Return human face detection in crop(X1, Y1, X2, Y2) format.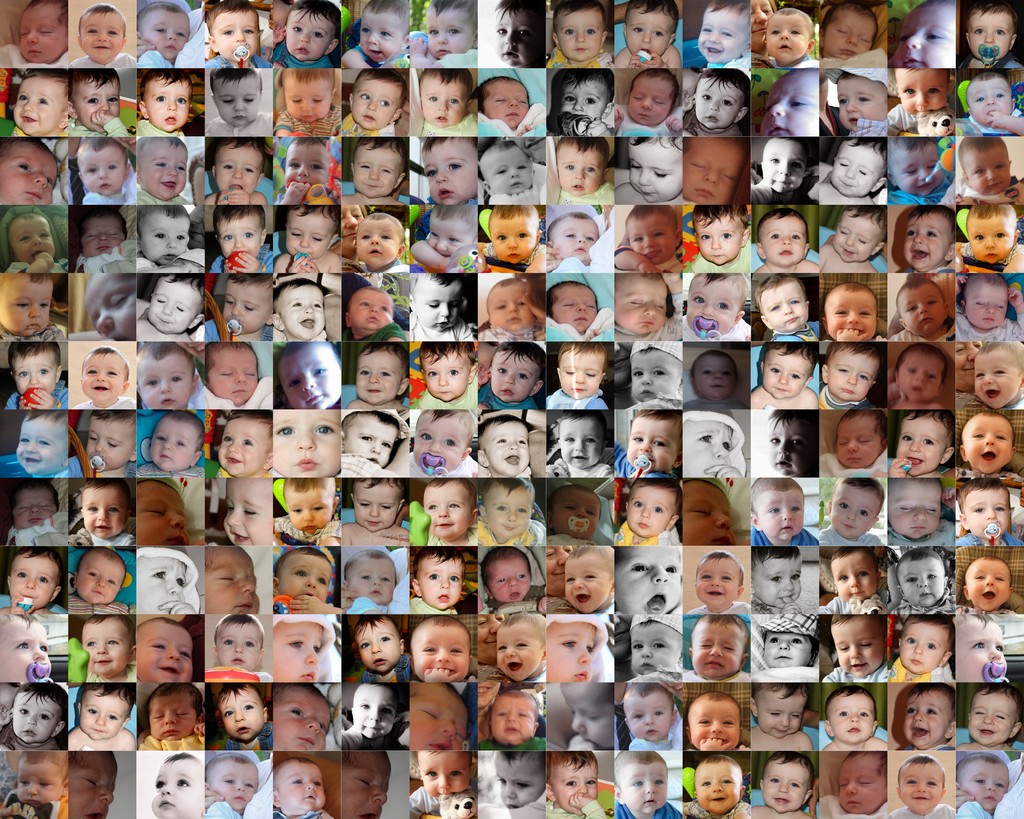
crop(613, 545, 681, 615).
